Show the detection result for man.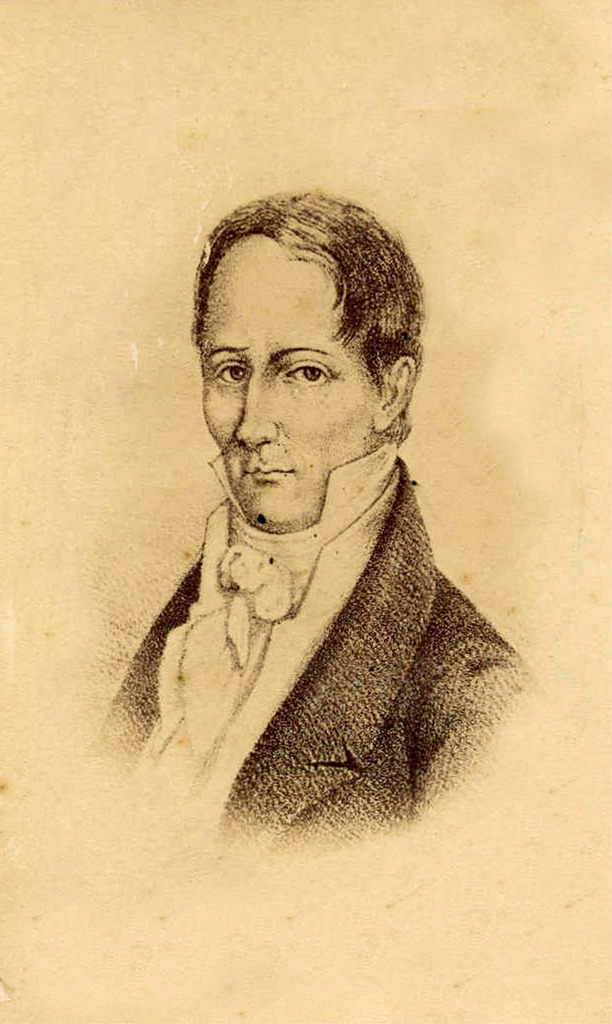
(80, 179, 566, 854).
